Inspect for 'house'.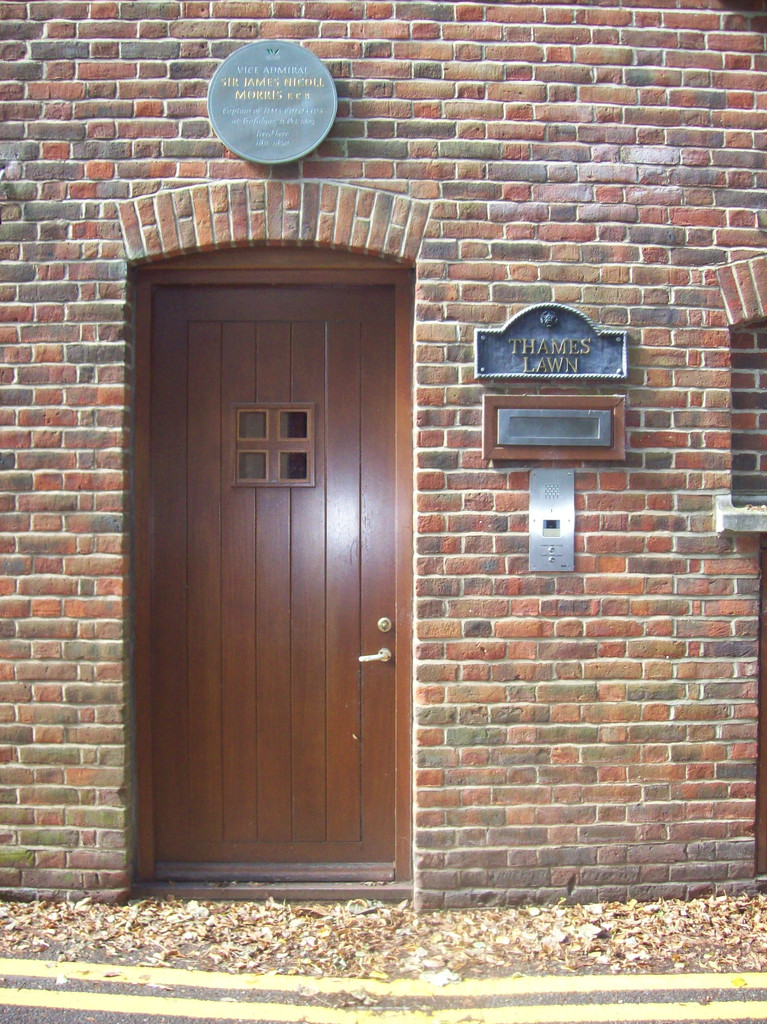
Inspection: crop(92, 38, 741, 961).
